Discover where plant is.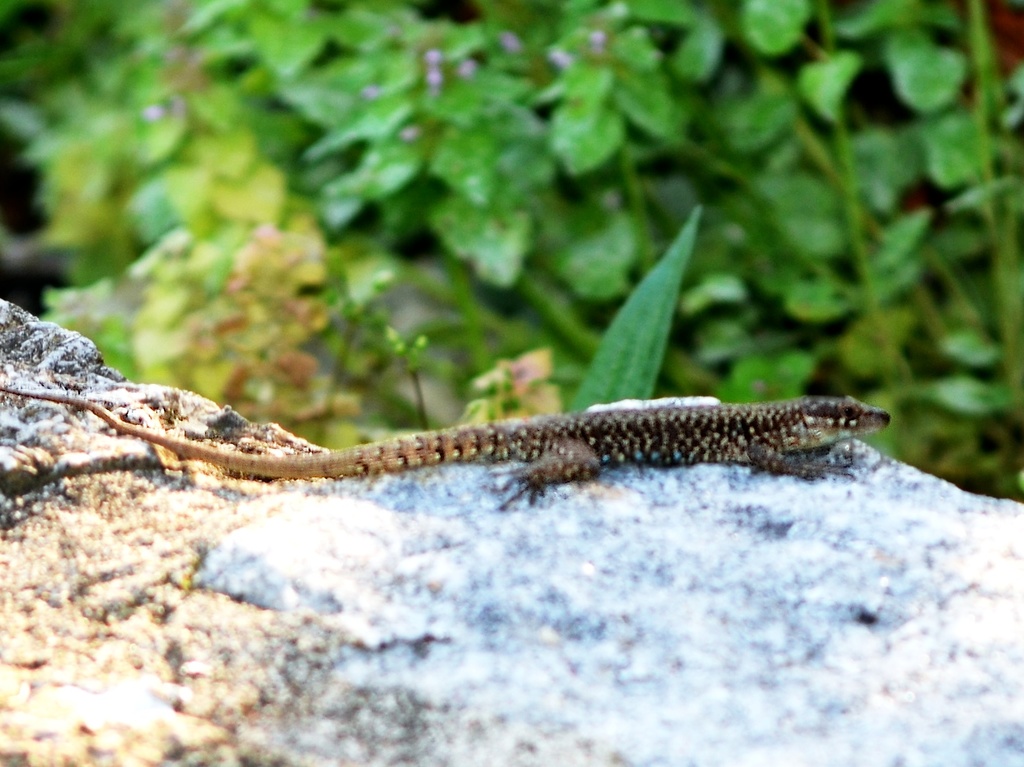
Discovered at region(569, 203, 702, 414).
